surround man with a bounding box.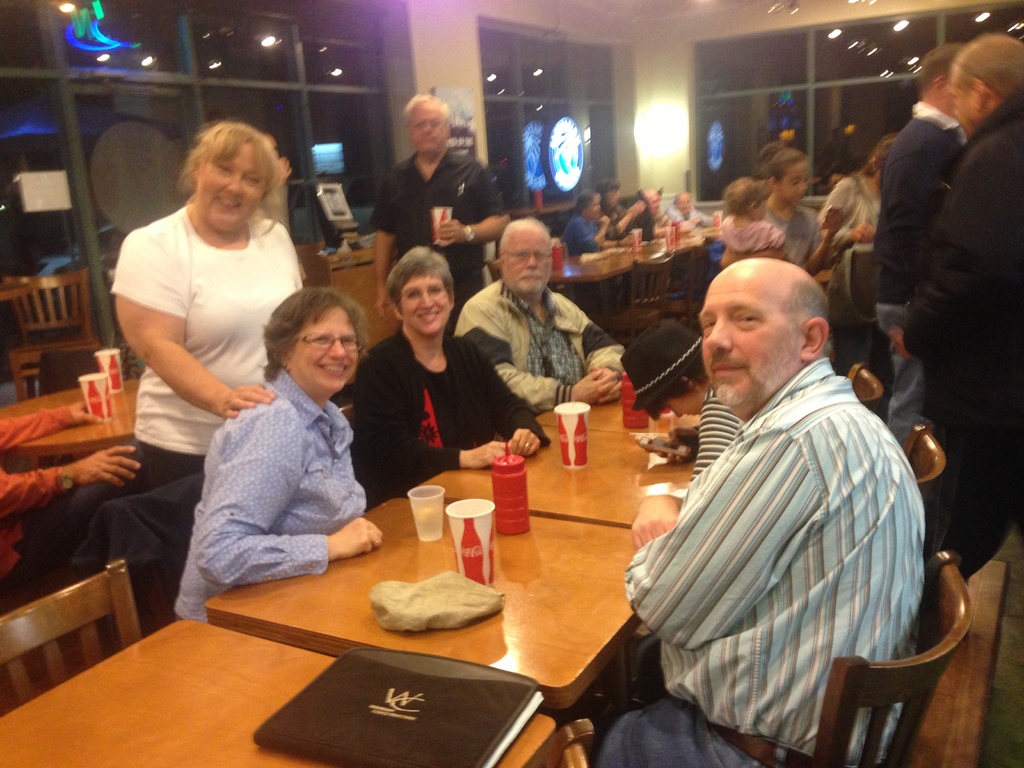
bbox=(543, 257, 969, 767).
